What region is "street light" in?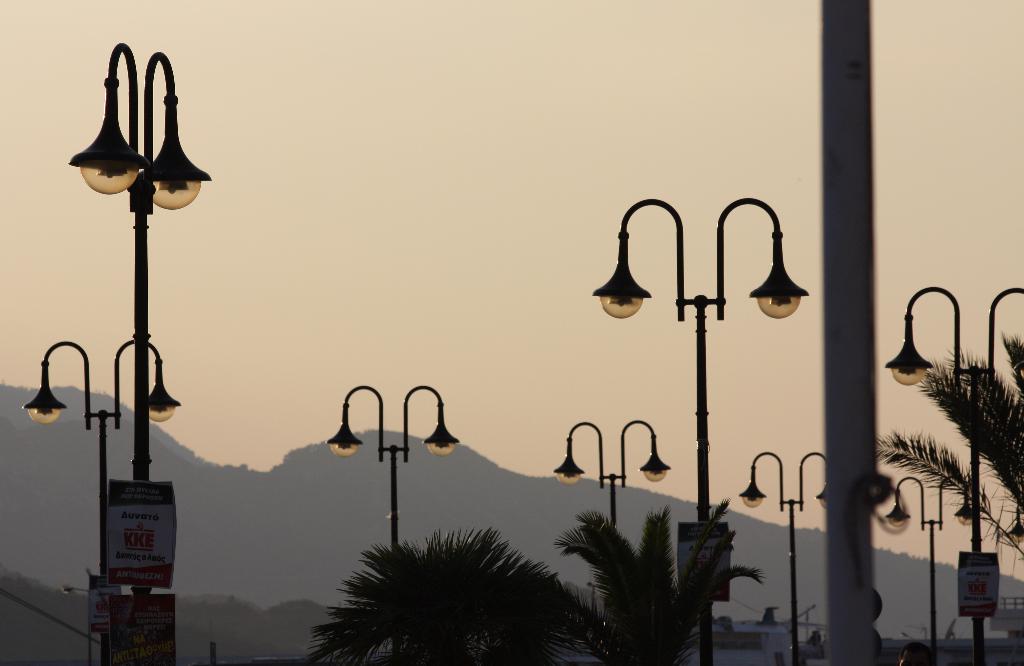
pyautogui.locateOnScreen(883, 469, 982, 665).
